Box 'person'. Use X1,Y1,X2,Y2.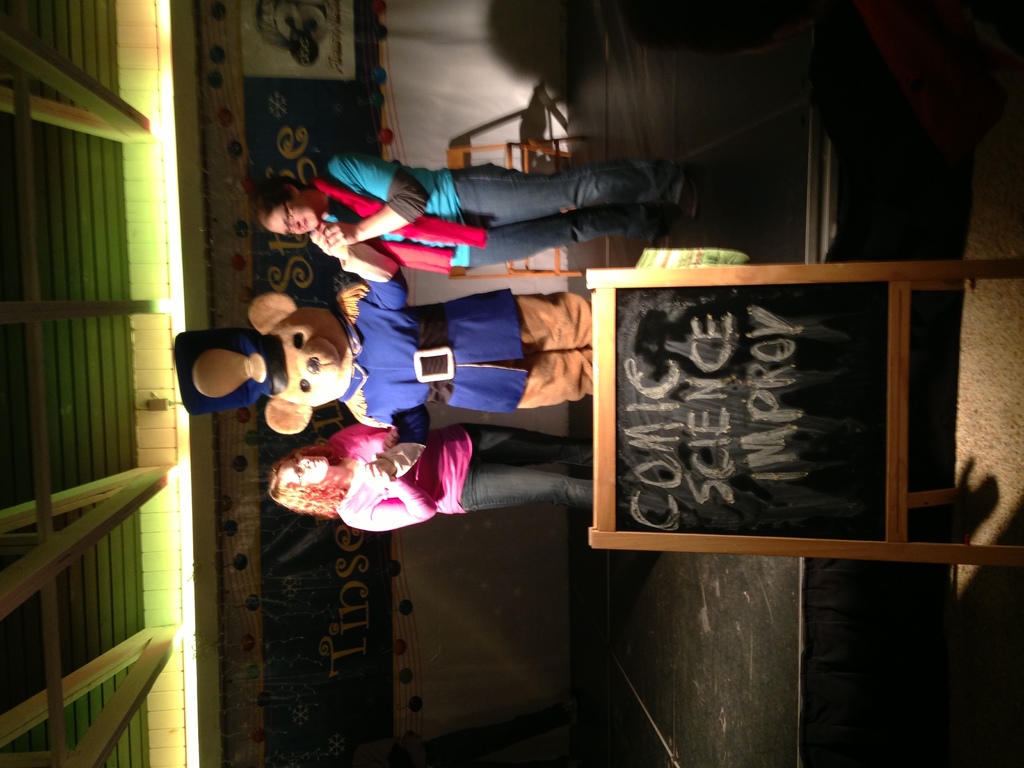
261,146,710,278.
